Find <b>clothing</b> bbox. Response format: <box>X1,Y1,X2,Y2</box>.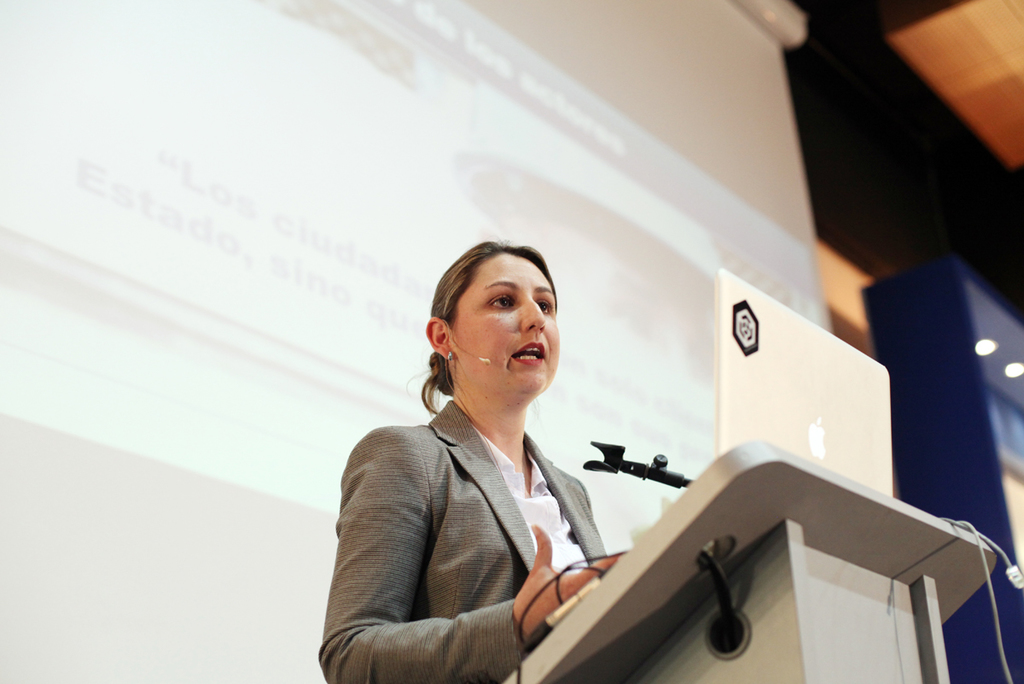
<box>331,337,643,683</box>.
